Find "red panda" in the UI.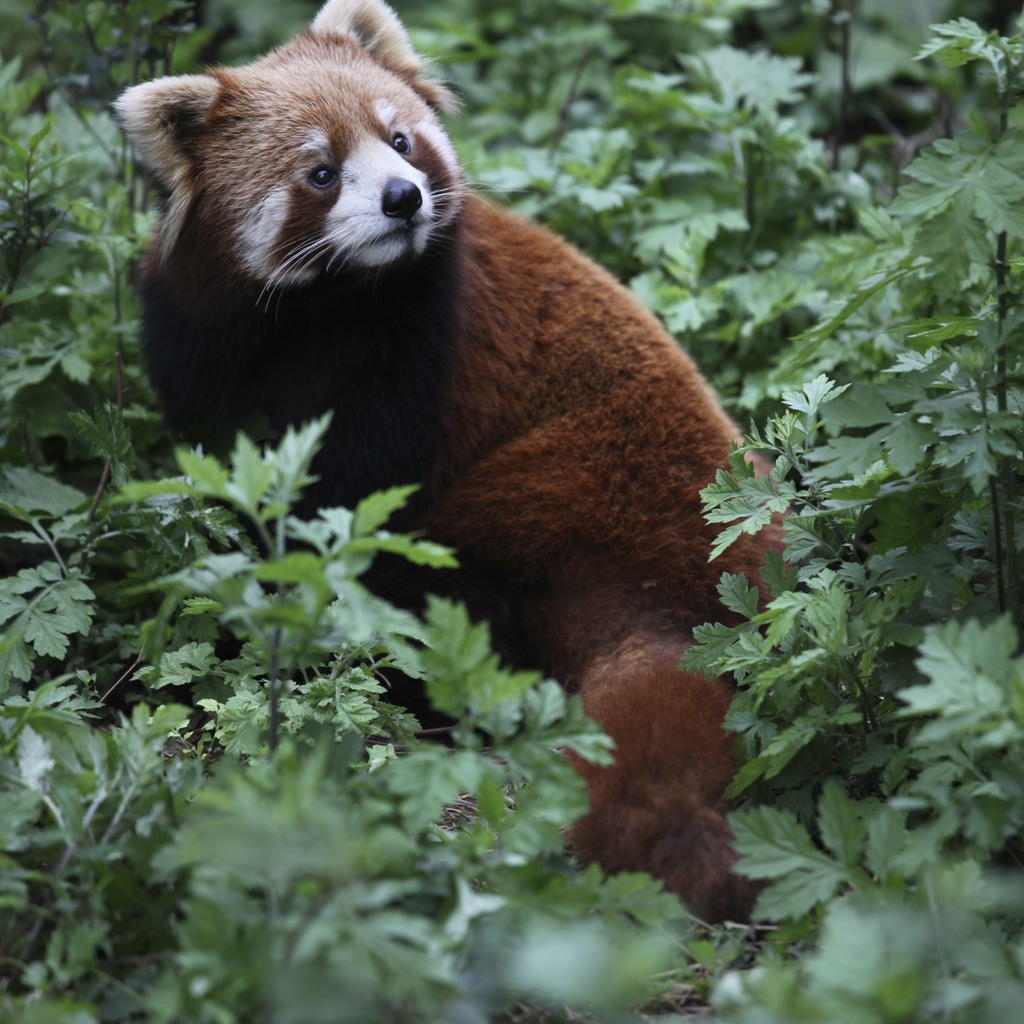
UI element at <bbox>113, 0, 808, 925</bbox>.
